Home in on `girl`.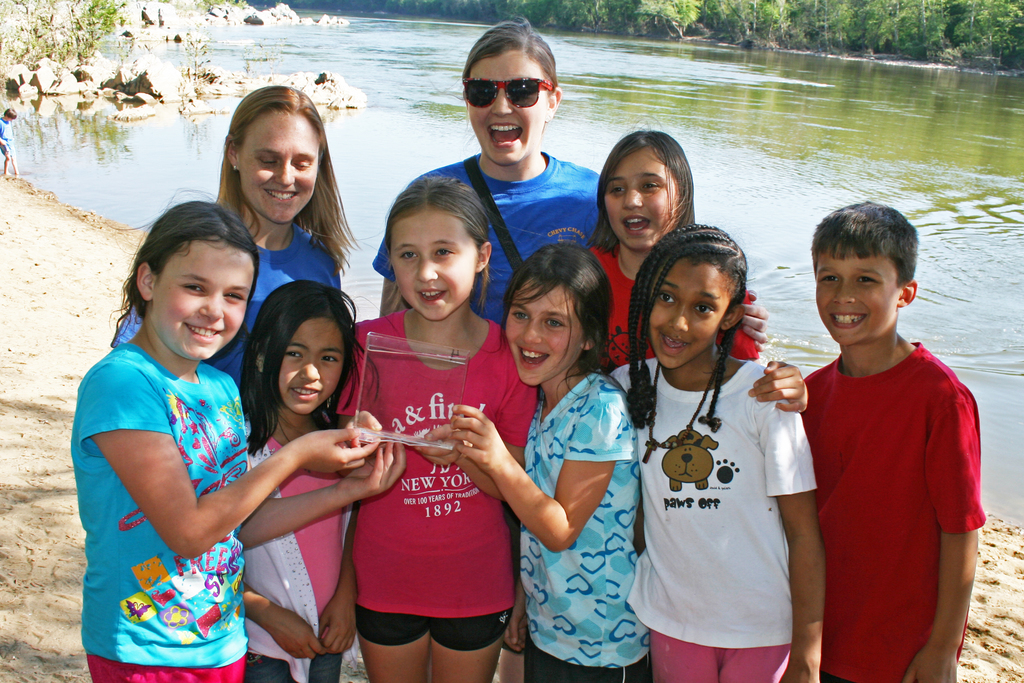
Homed in at <box>109,82,358,395</box>.
